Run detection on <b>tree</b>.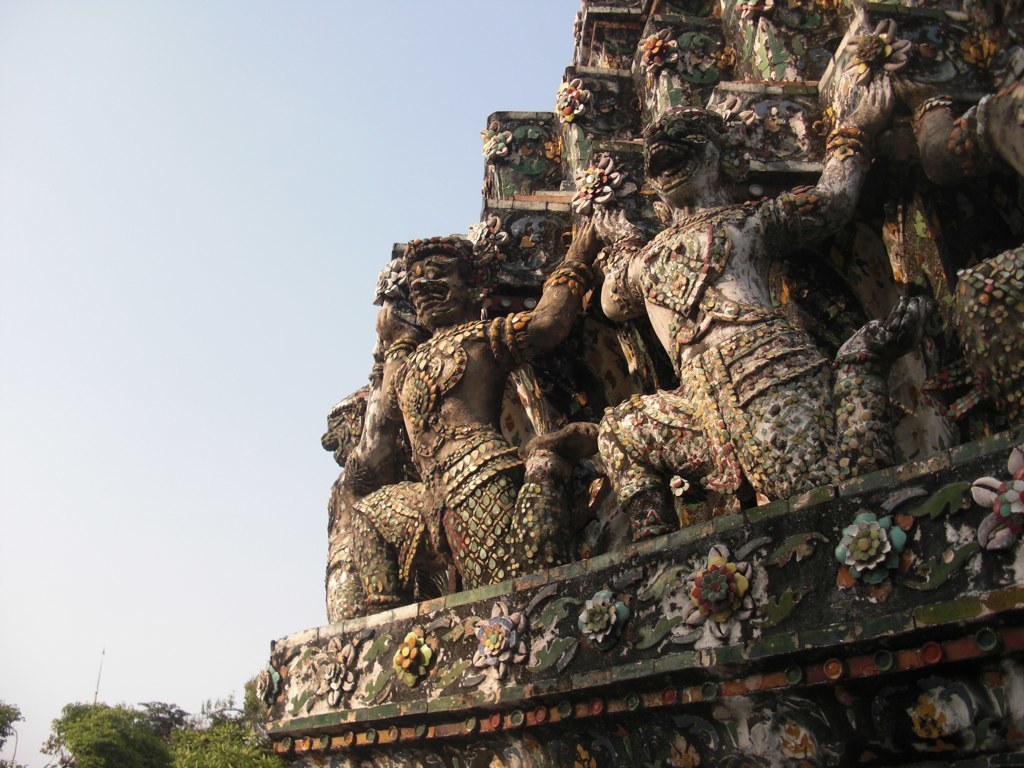
Result: l=43, t=692, r=190, b=767.
